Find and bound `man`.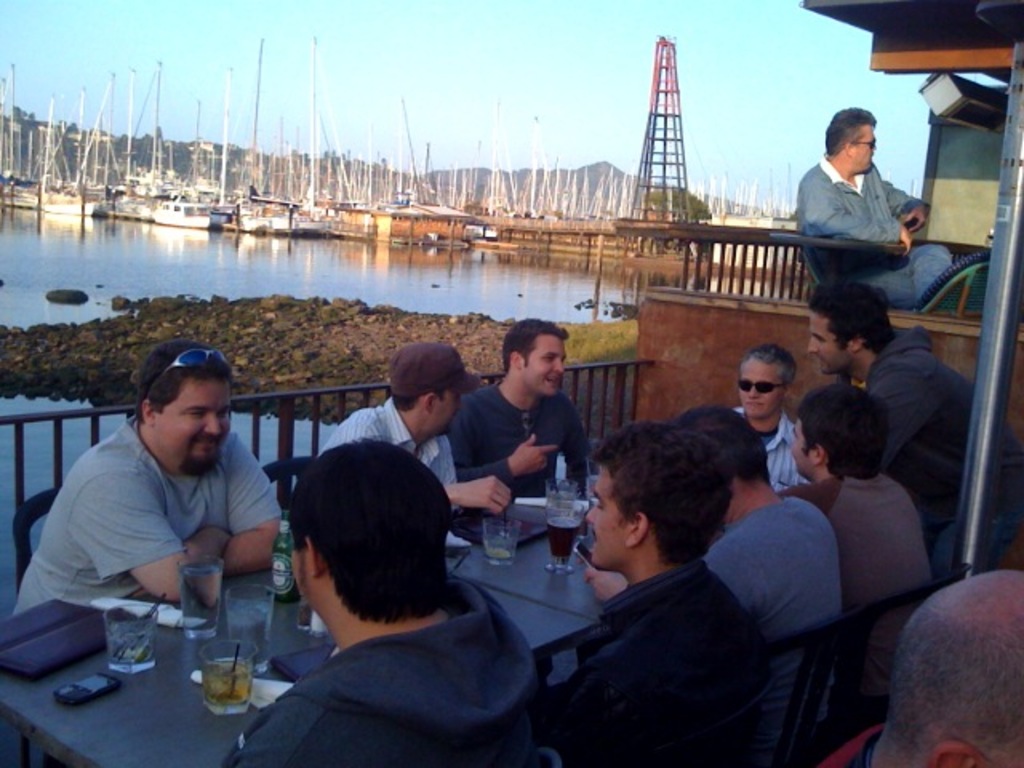
Bound: bbox(789, 104, 955, 309).
